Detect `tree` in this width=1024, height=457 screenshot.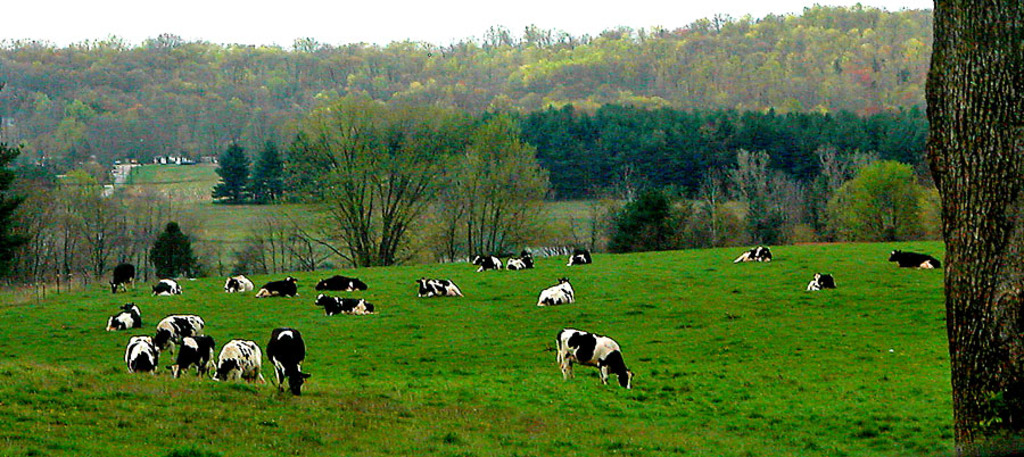
Detection: <bbox>0, 141, 24, 198</bbox>.
